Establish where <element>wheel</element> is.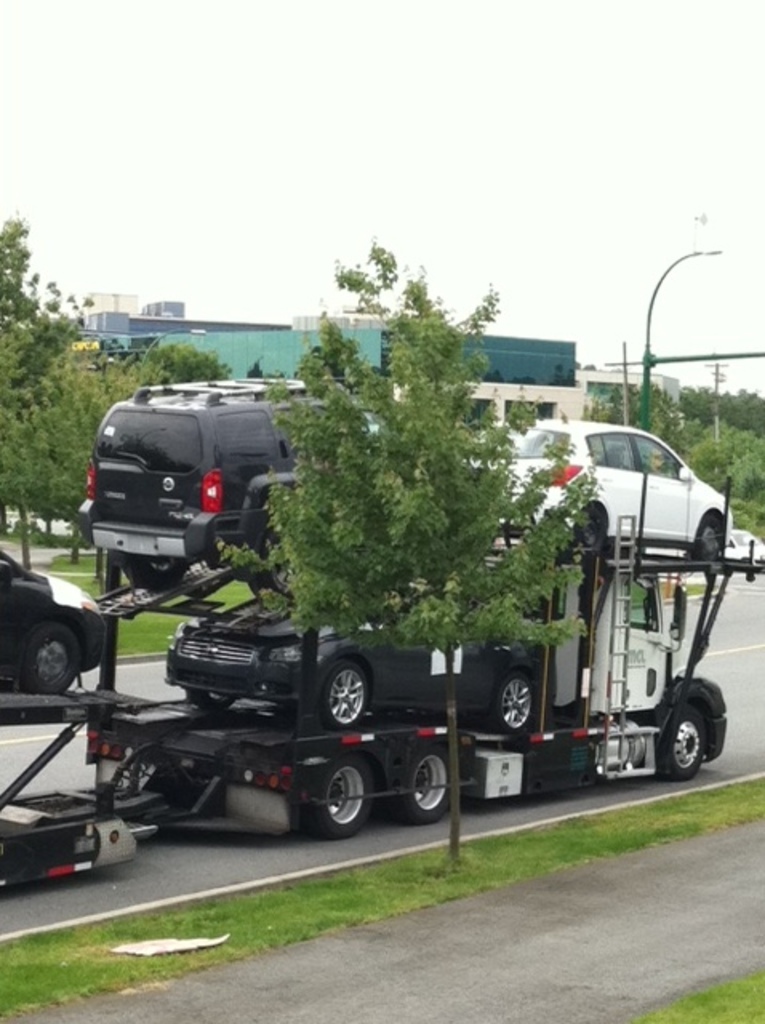
Established at x1=125 y1=550 x2=194 y2=595.
